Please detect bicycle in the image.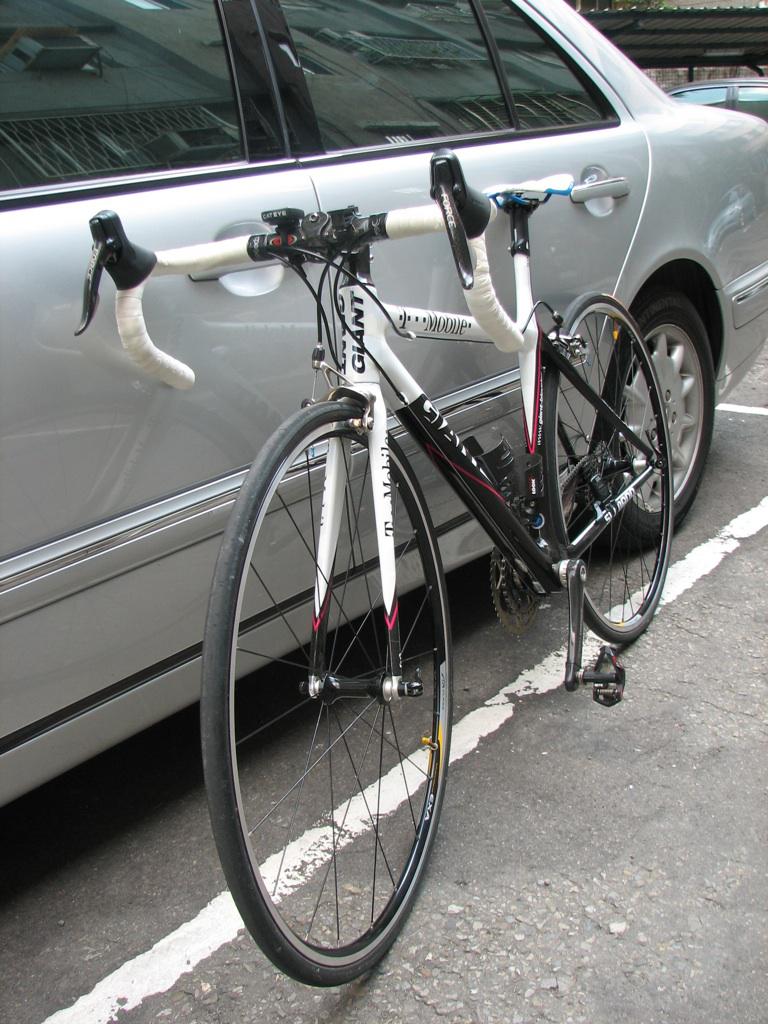
(161, 0, 688, 989).
